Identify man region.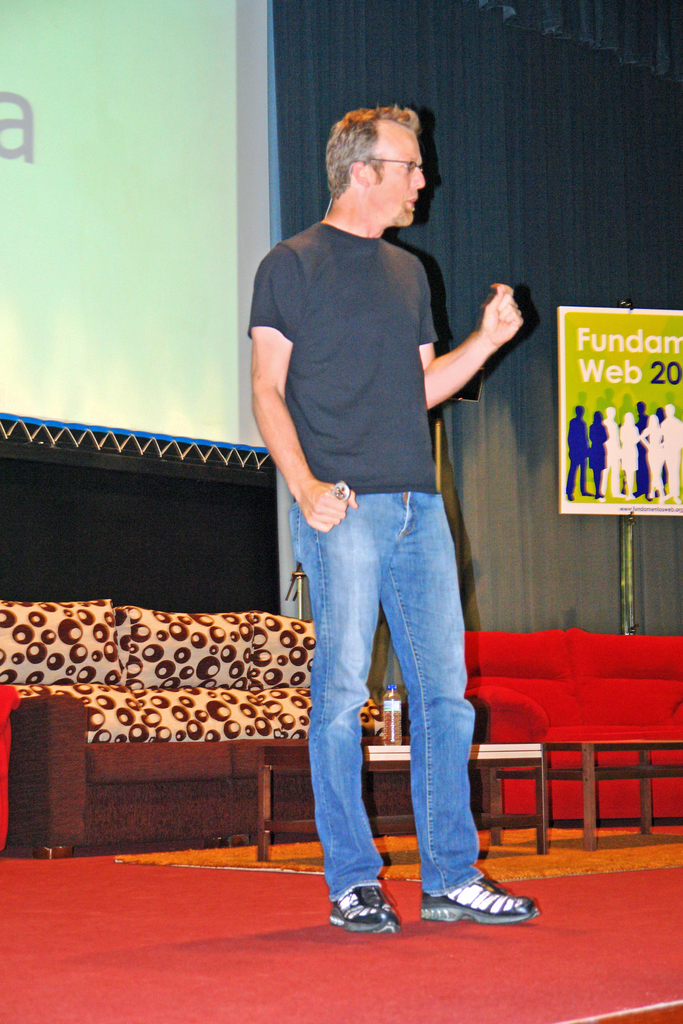
Region: (597, 406, 625, 499).
